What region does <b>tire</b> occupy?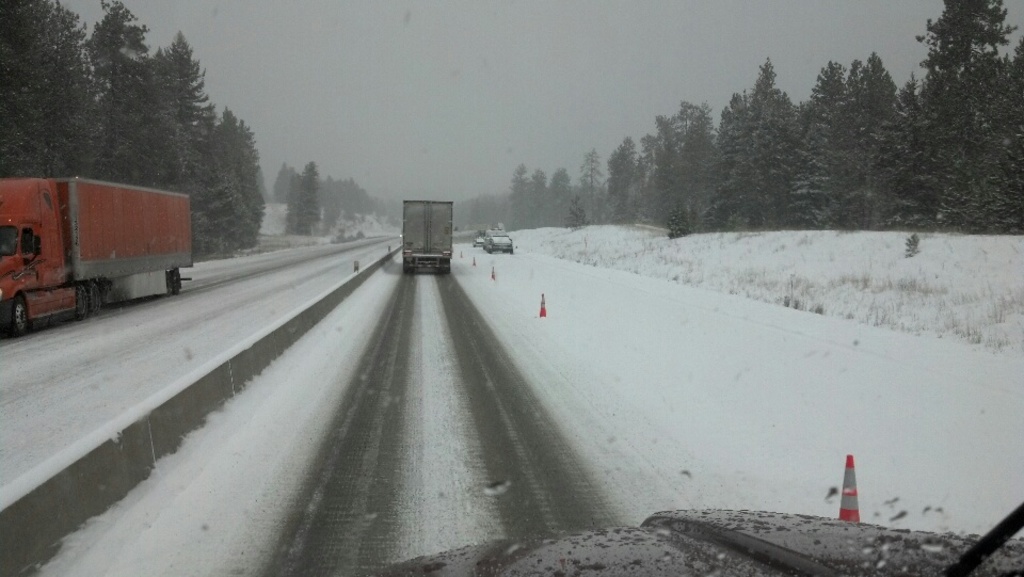
0:295:26:335.
